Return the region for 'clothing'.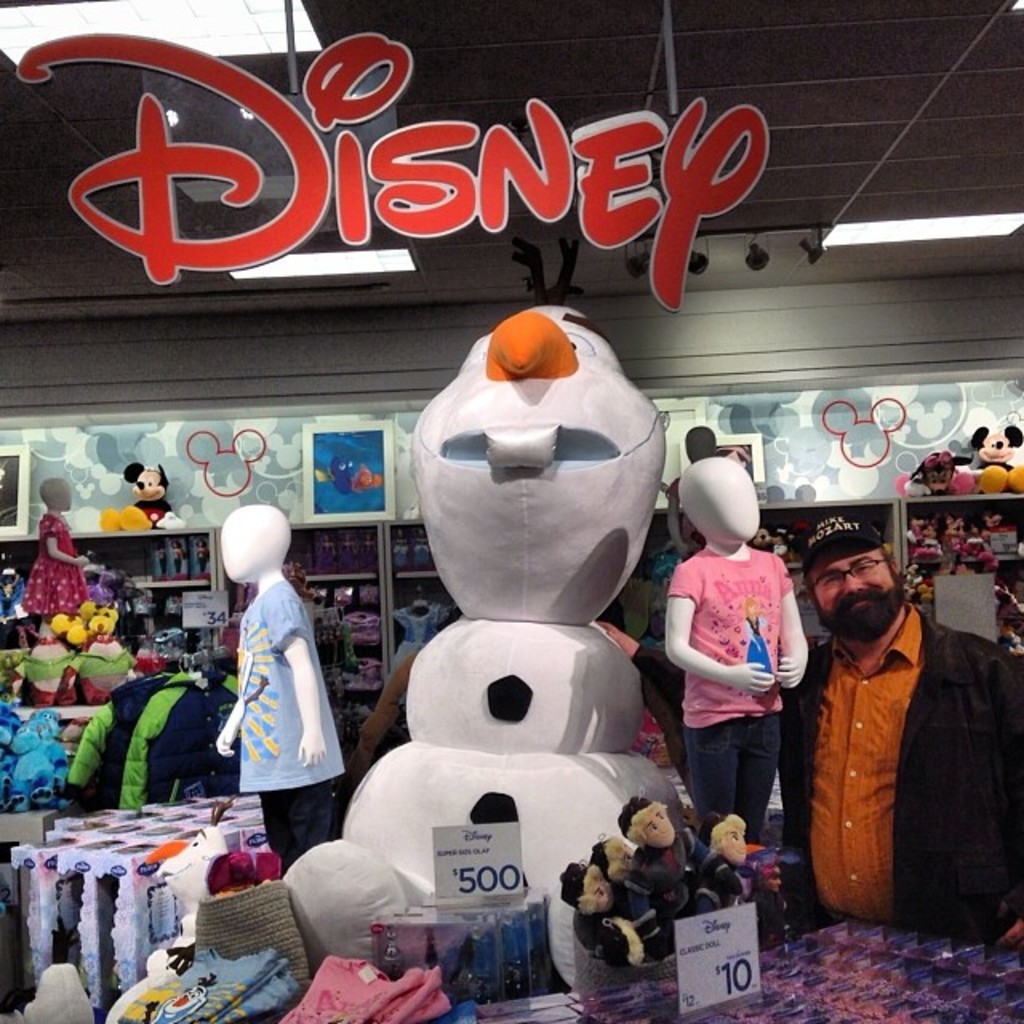
bbox=[774, 621, 1022, 950].
